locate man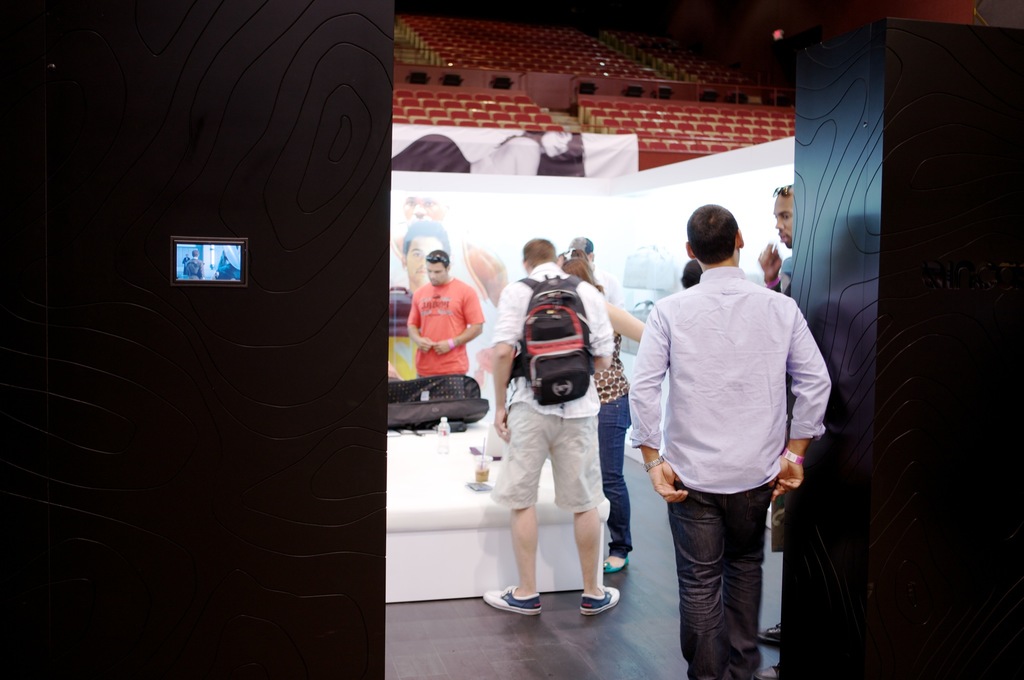
404 248 484 378
